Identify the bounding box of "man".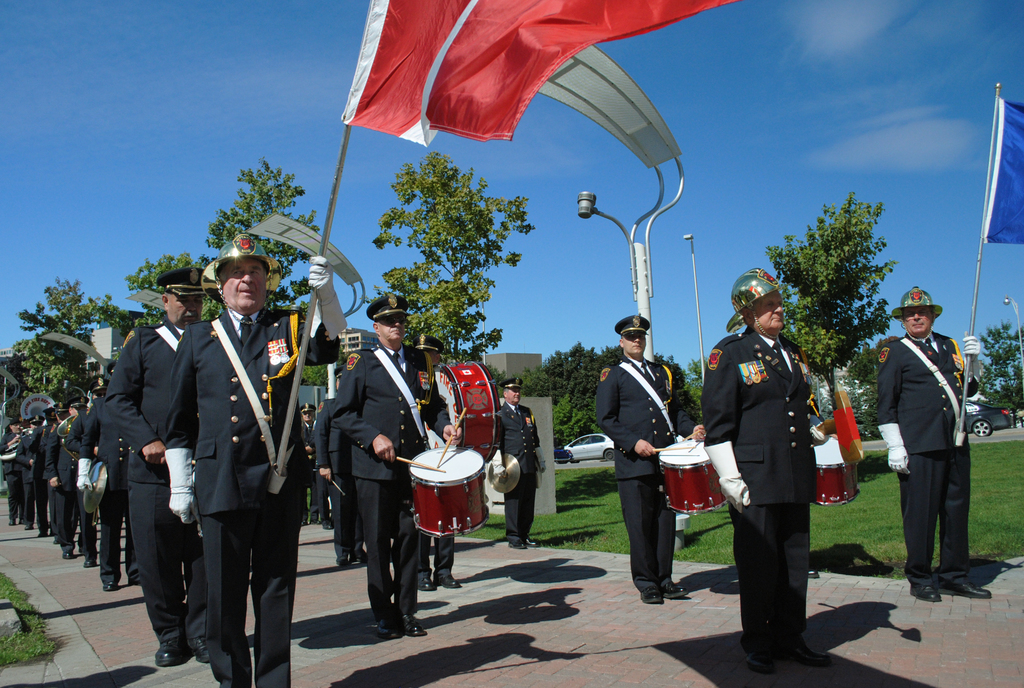
BBox(155, 232, 349, 687).
